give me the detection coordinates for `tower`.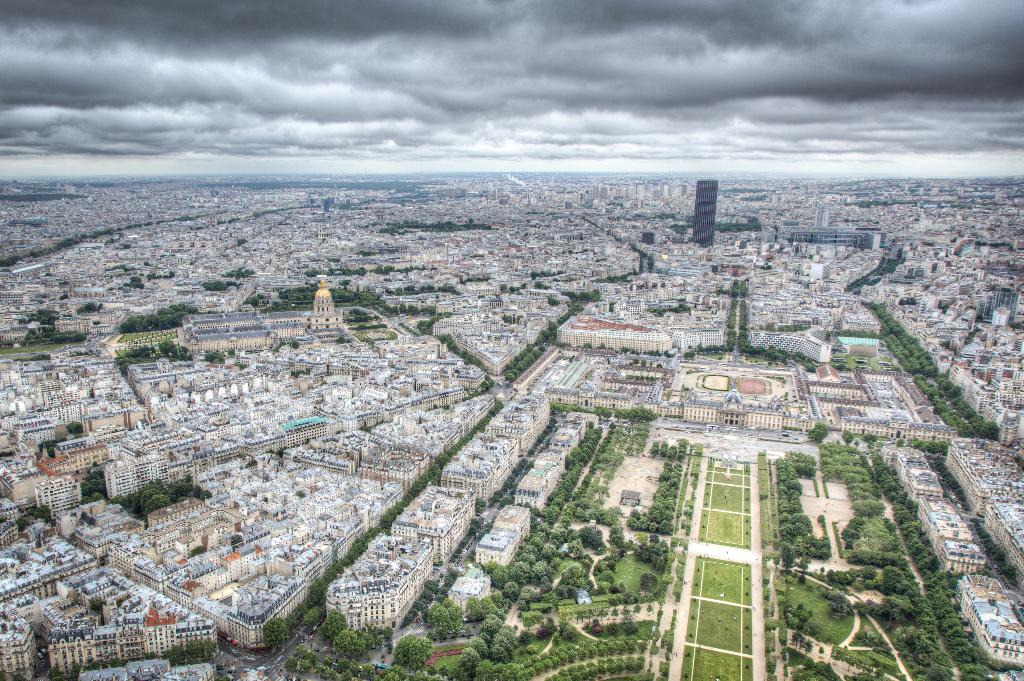
Rect(321, 196, 330, 211).
